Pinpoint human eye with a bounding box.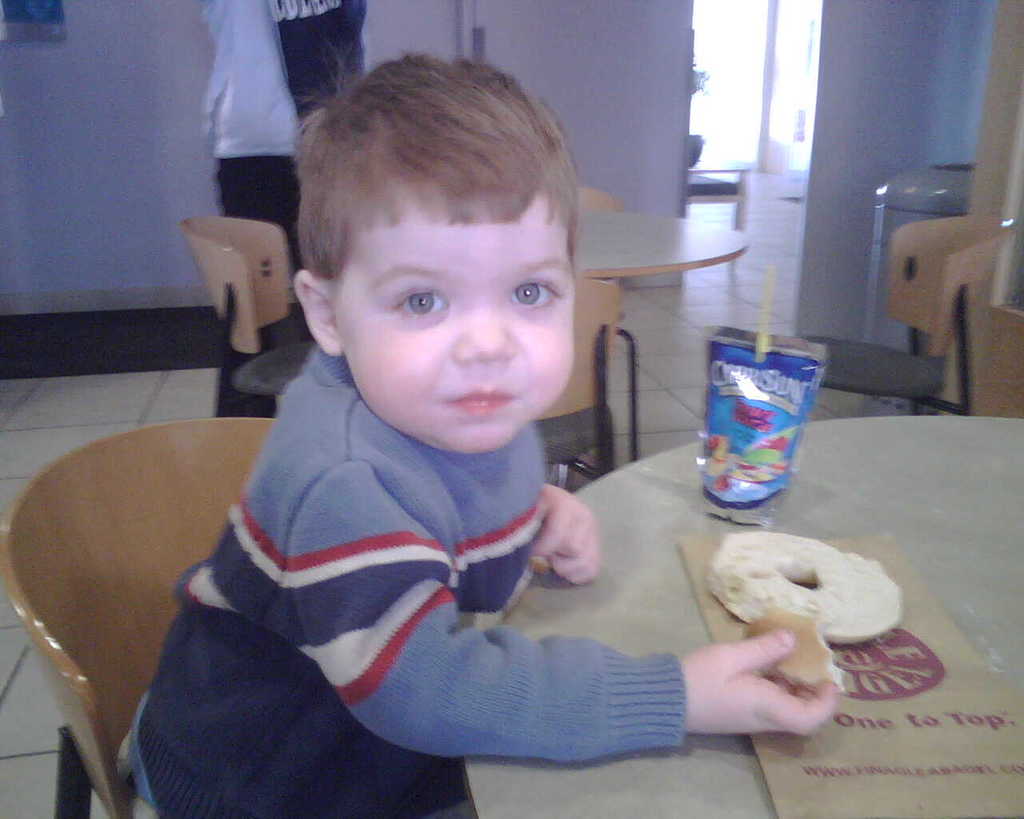
box=[509, 281, 559, 306].
